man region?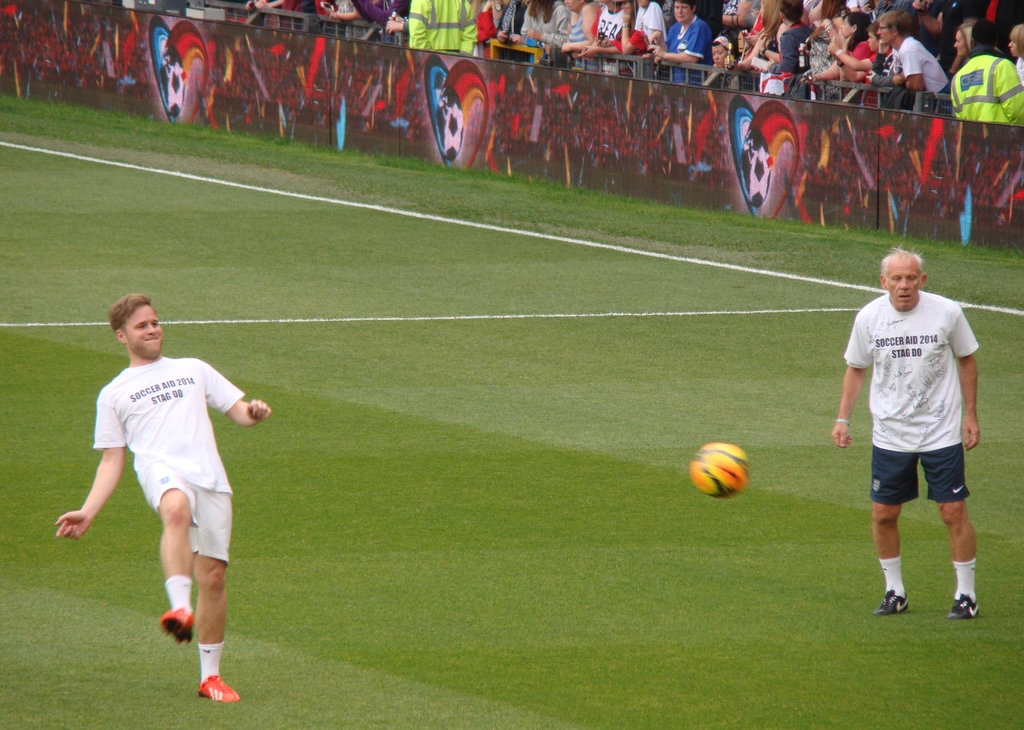
l=409, t=0, r=481, b=53
